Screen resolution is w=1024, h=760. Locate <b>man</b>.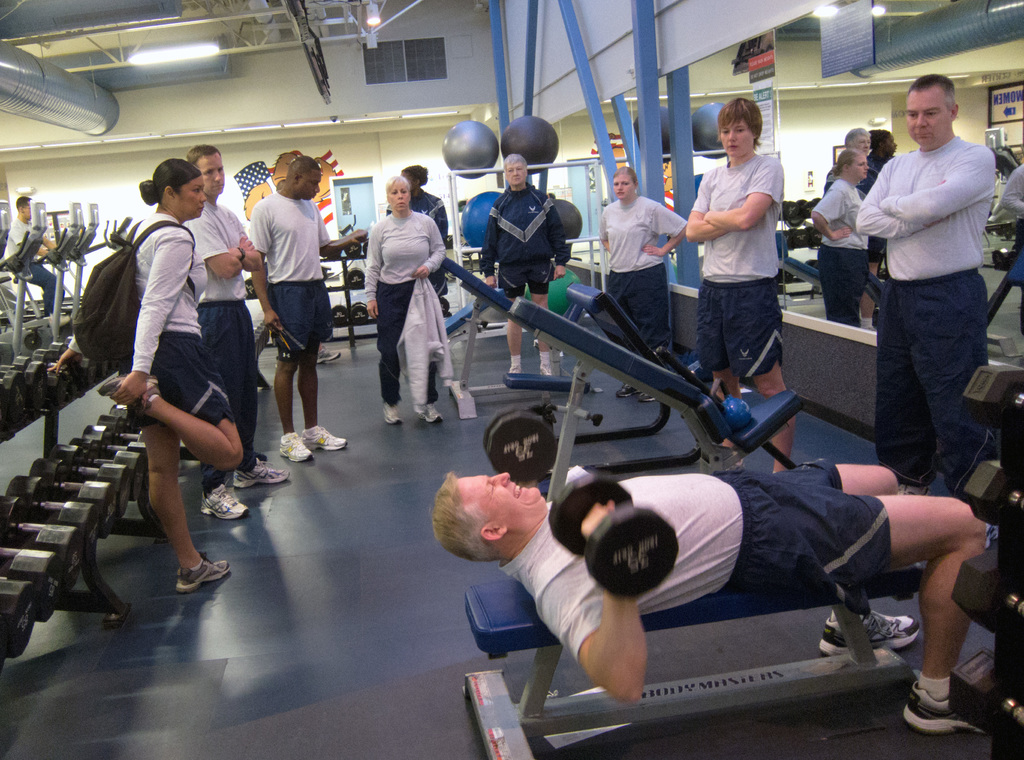
<region>851, 77, 1008, 572</region>.
